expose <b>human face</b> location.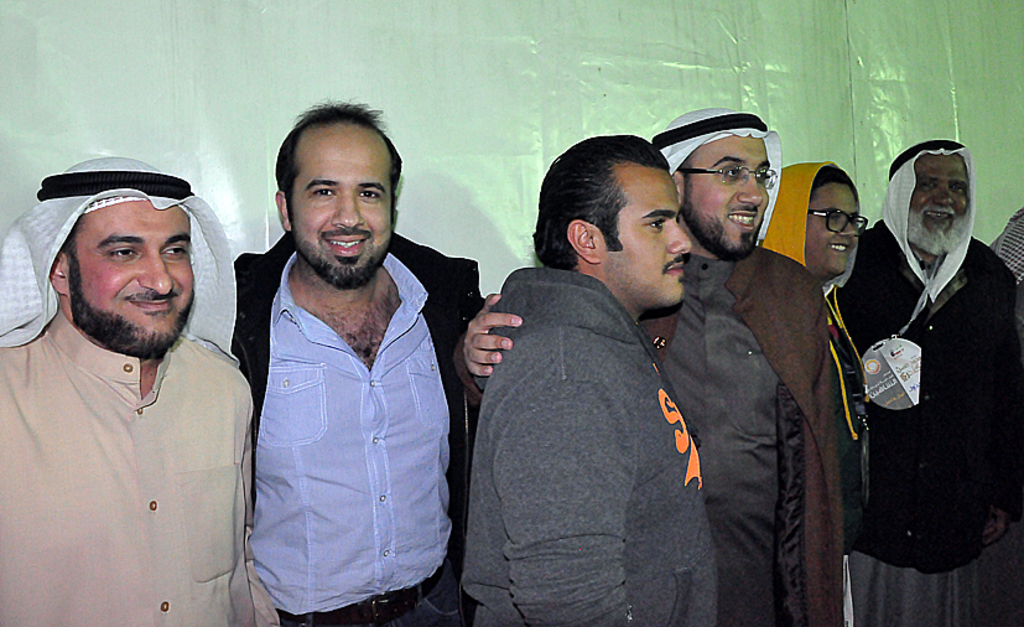
Exposed at <box>593,172,692,309</box>.
